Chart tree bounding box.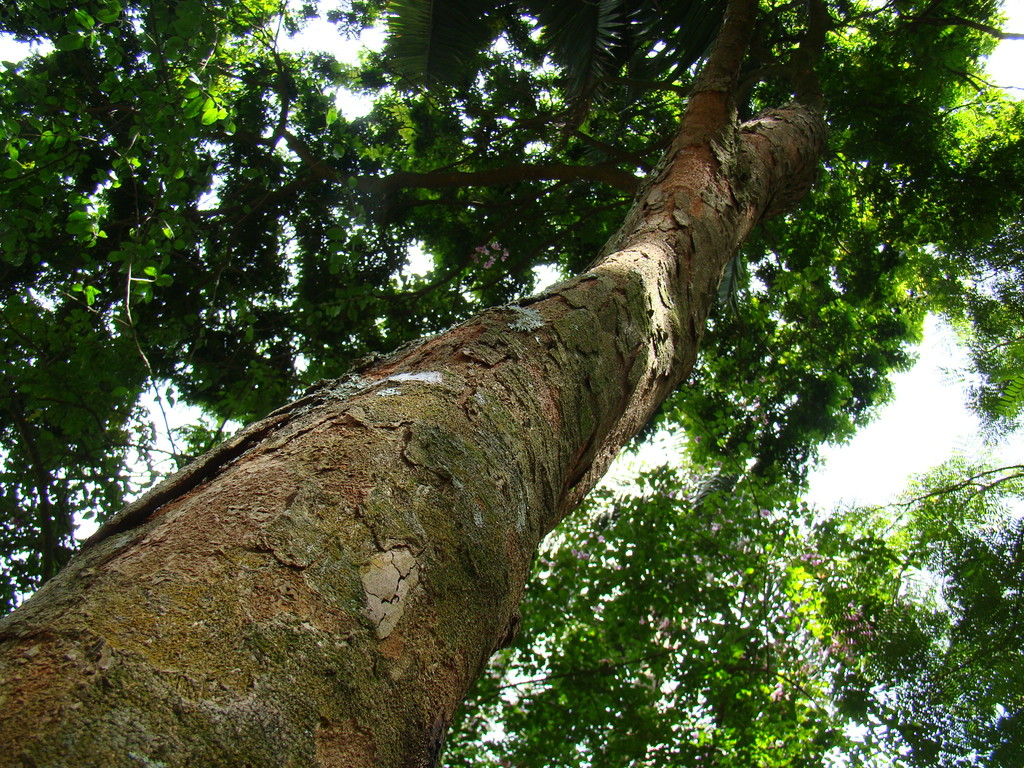
Charted: [left=0, top=0, right=451, bottom=601].
